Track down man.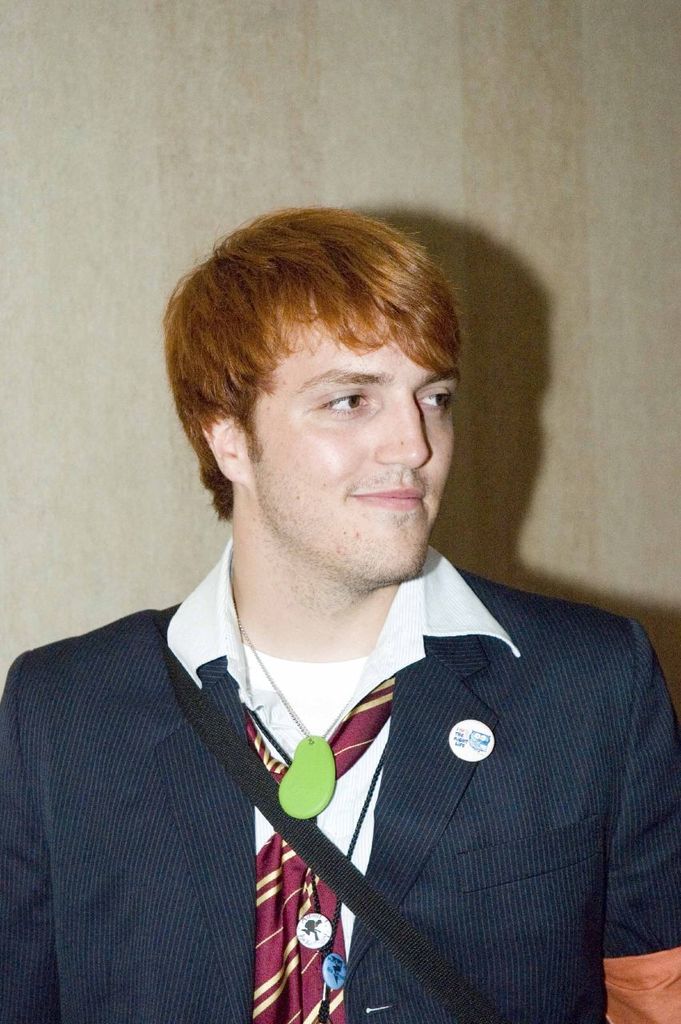
Tracked to left=21, top=176, right=680, bottom=1008.
